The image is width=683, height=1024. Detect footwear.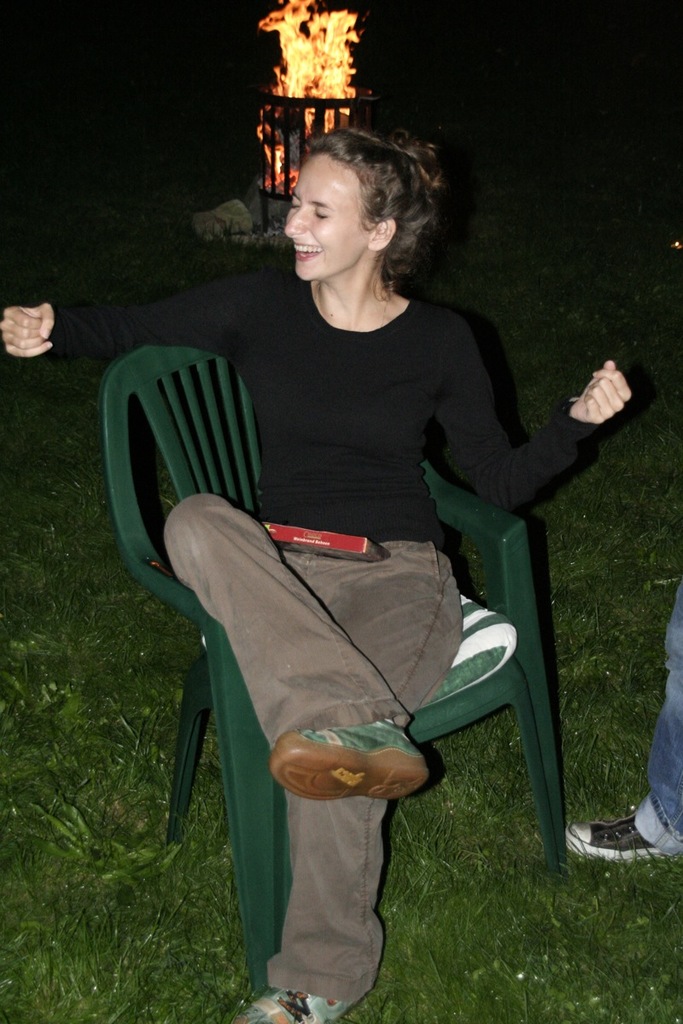
Detection: box(266, 718, 429, 802).
